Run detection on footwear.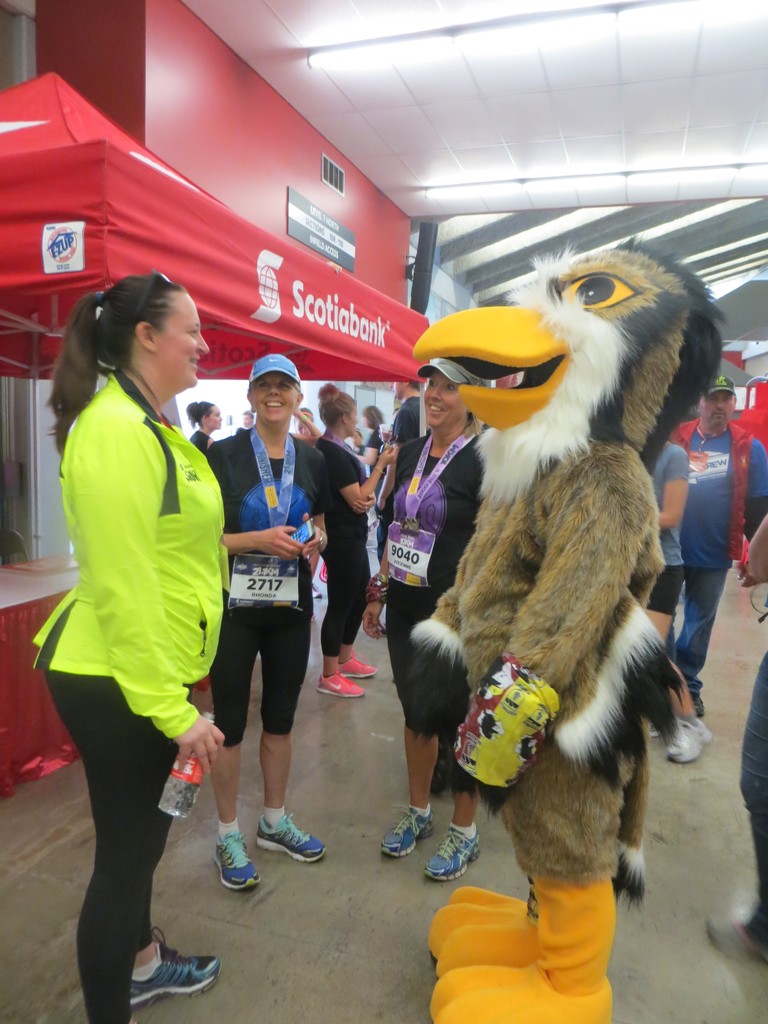
Result: select_region(254, 809, 326, 867).
